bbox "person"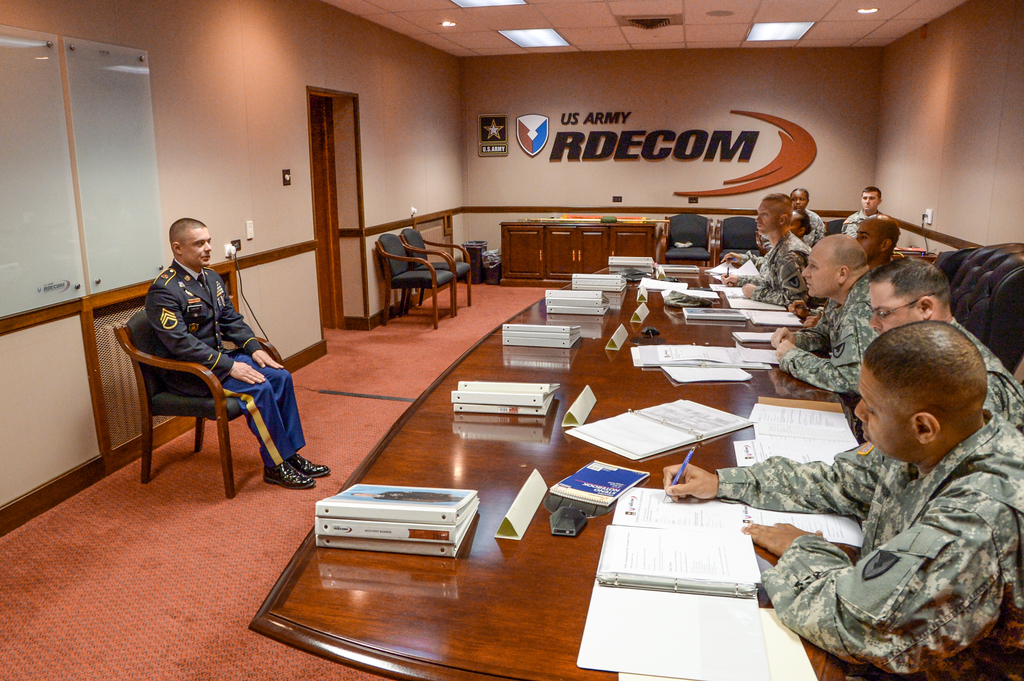
x1=147, y1=218, x2=333, y2=490
